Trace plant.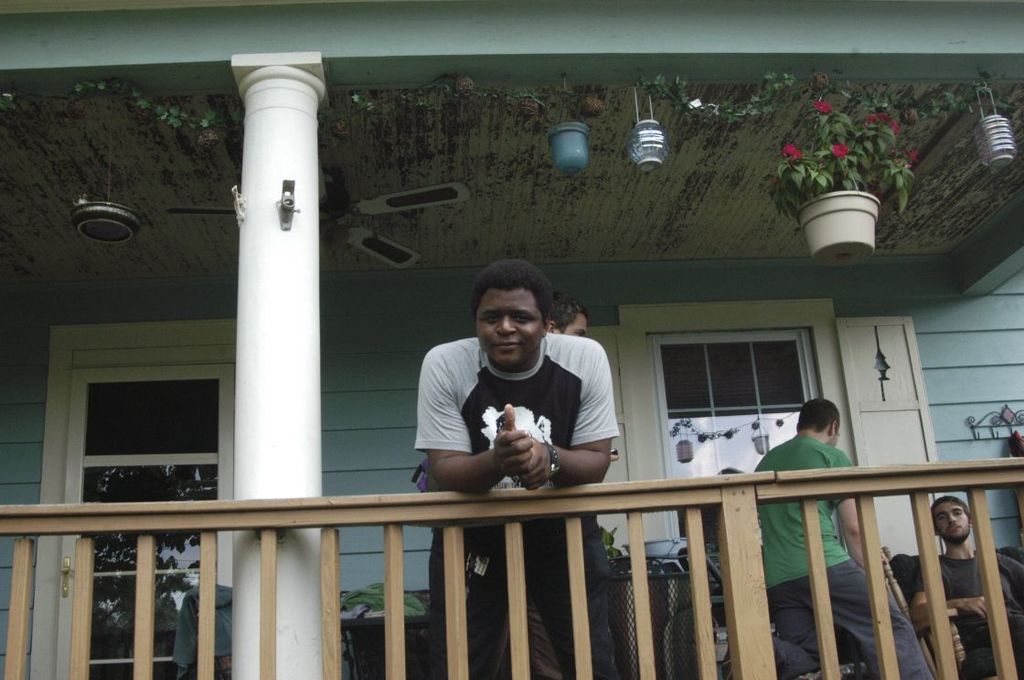
Traced to bbox=(646, 70, 790, 137).
